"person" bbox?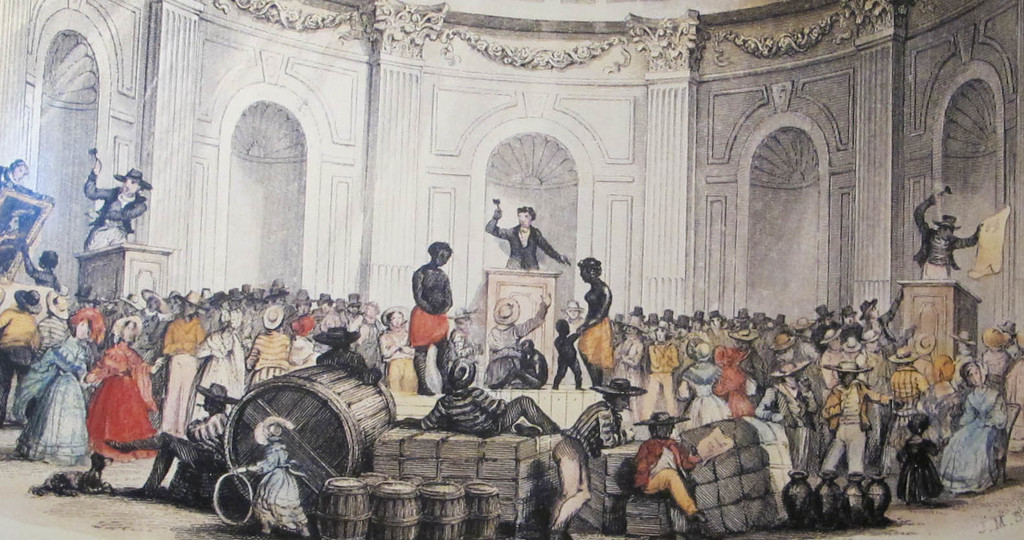
[x1=0, y1=155, x2=28, y2=188]
